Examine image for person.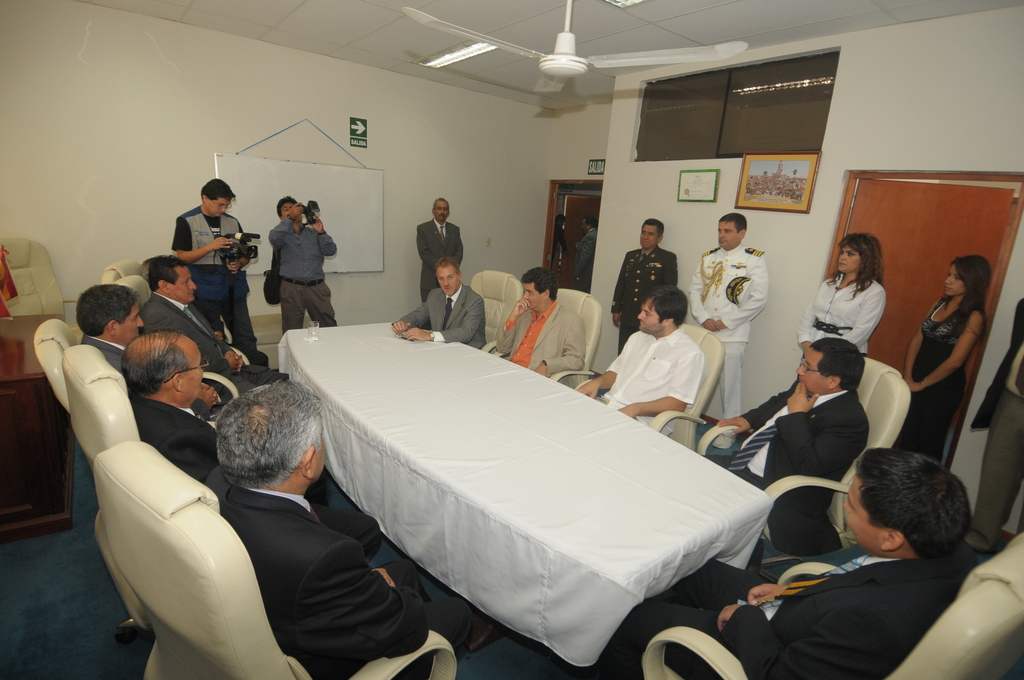
Examination result: [left=550, top=211, right=570, bottom=273].
